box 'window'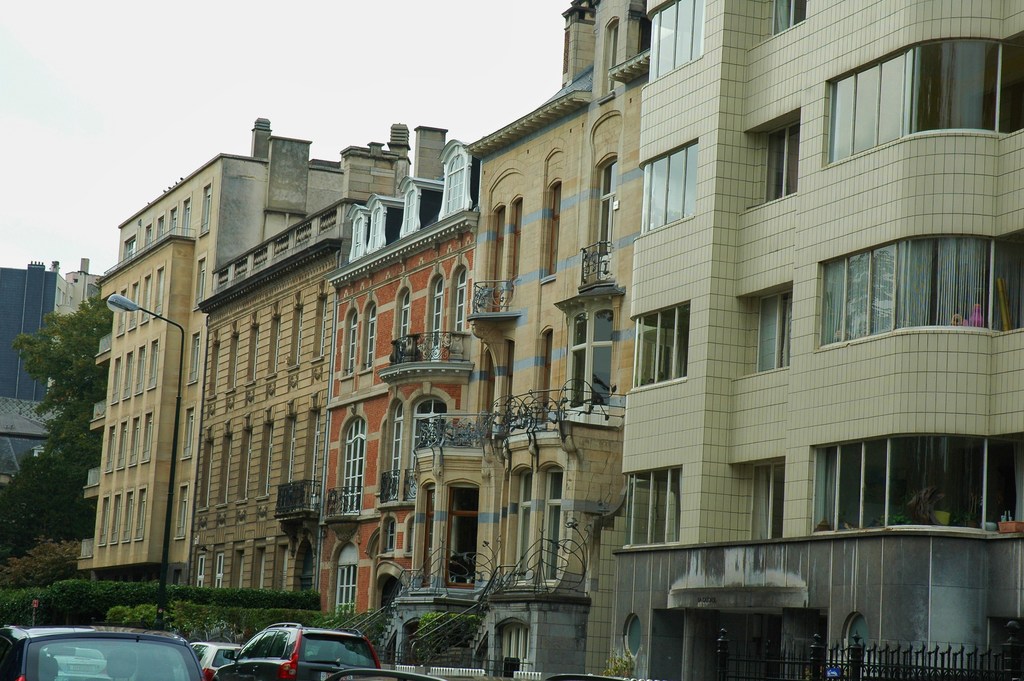
region(368, 202, 386, 250)
